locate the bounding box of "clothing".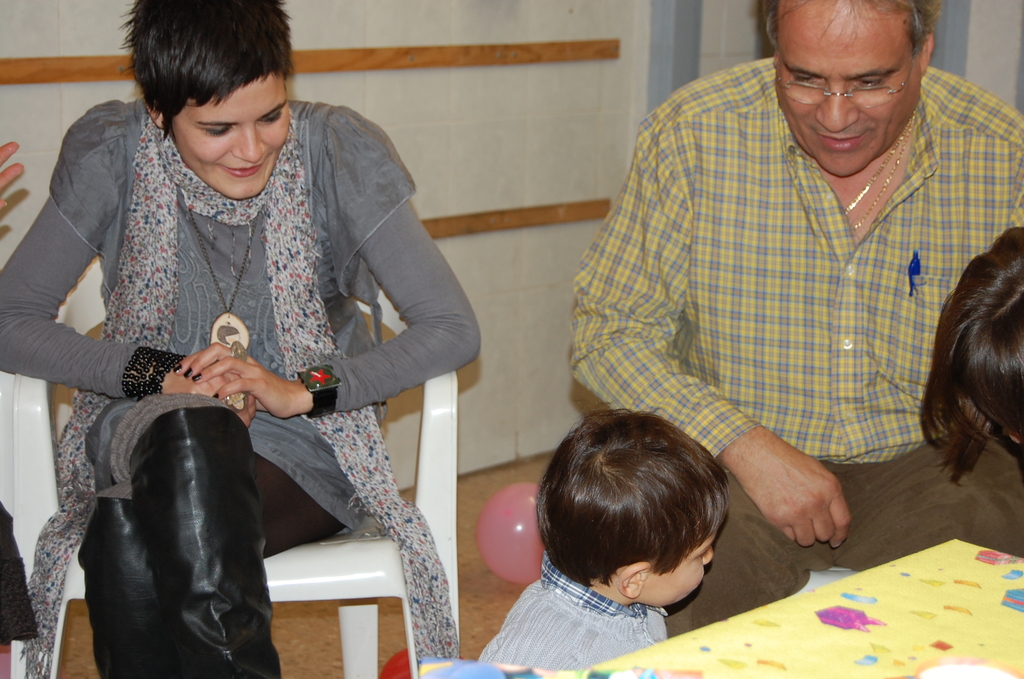
Bounding box: crop(0, 505, 38, 644).
